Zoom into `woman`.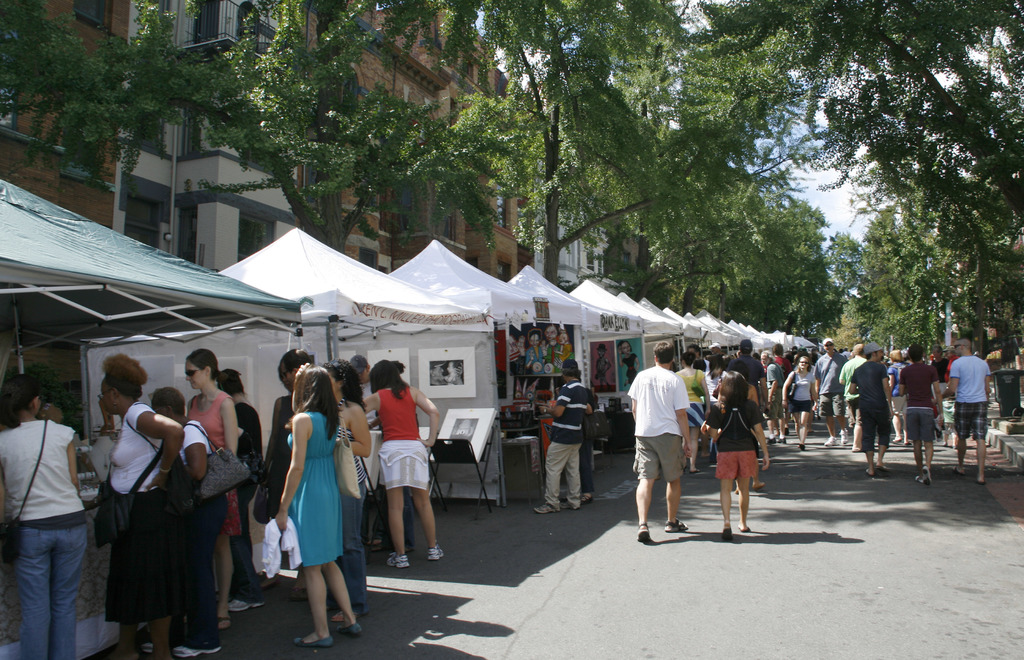
Zoom target: crop(780, 354, 820, 448).
